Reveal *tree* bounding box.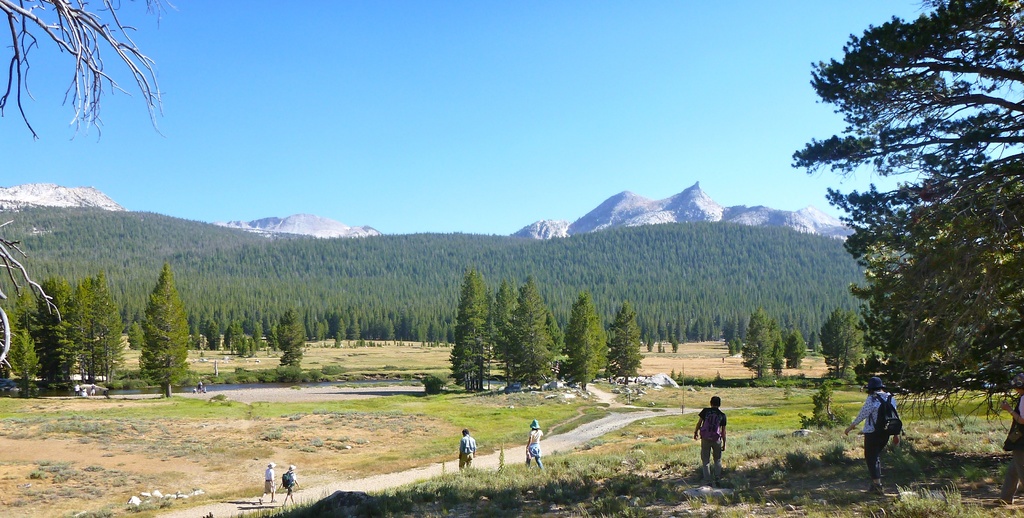
Revealed: <region>0, 3, 177, 138</region>.
